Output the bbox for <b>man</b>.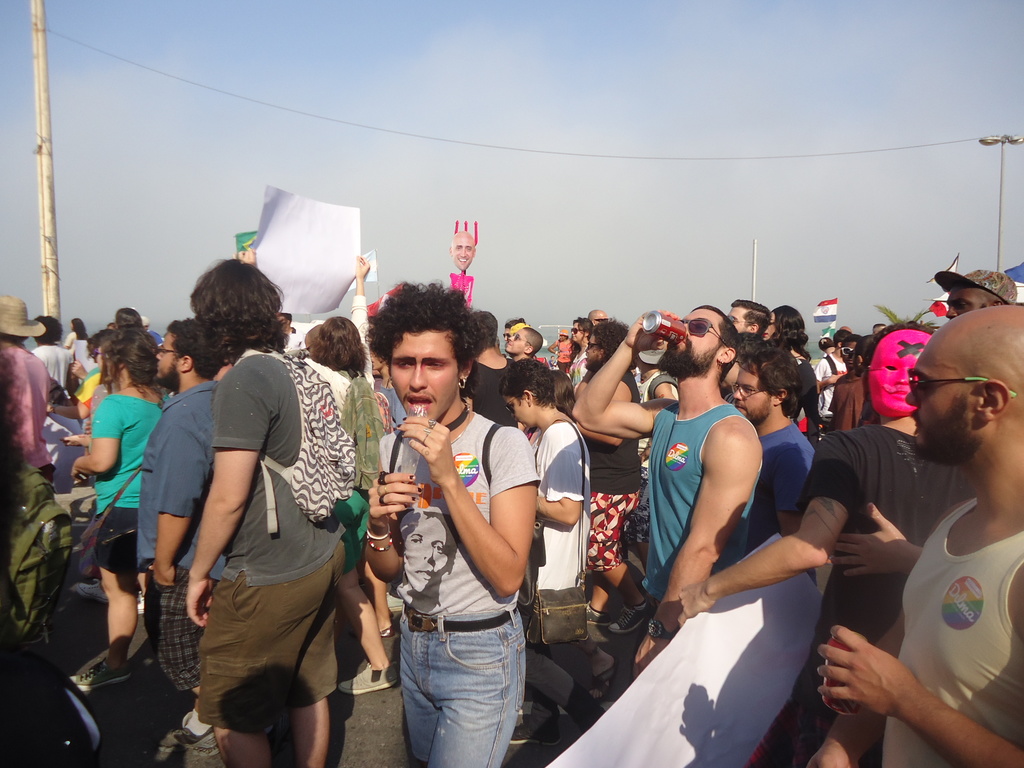
BBox(734, 346, 817, 582).
